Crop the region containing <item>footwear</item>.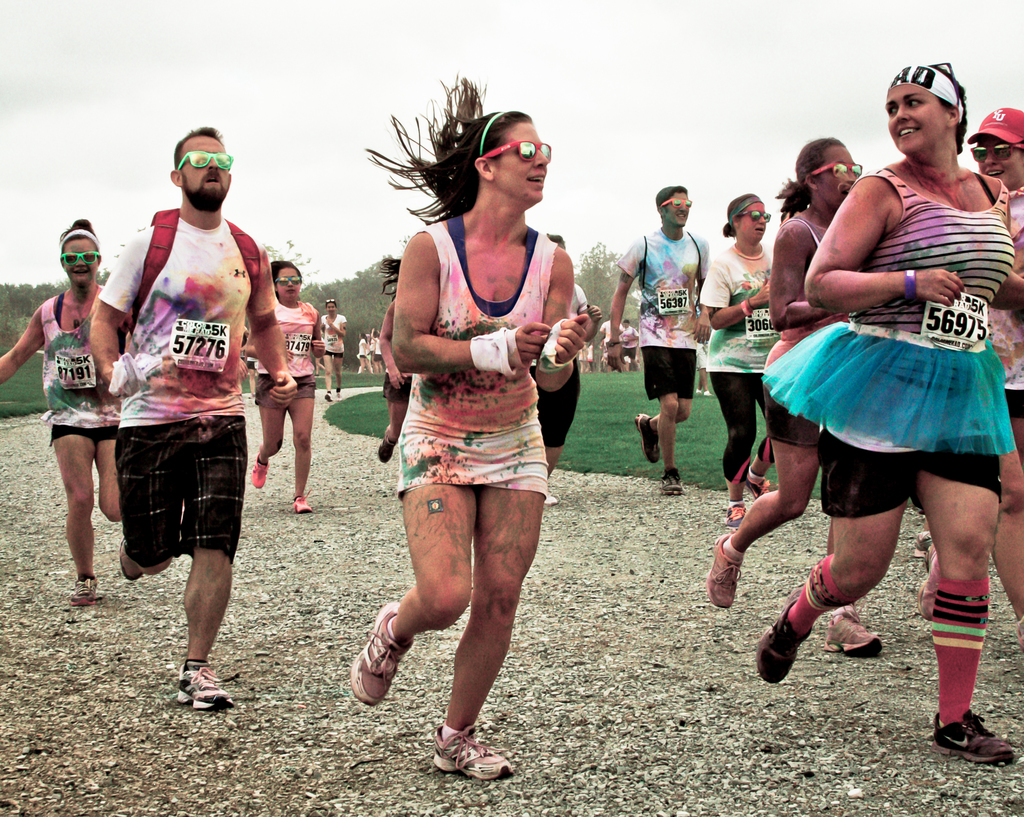
Crop region: {"left": 68, "top": 575, "right": 96, "bottom": 609}.
